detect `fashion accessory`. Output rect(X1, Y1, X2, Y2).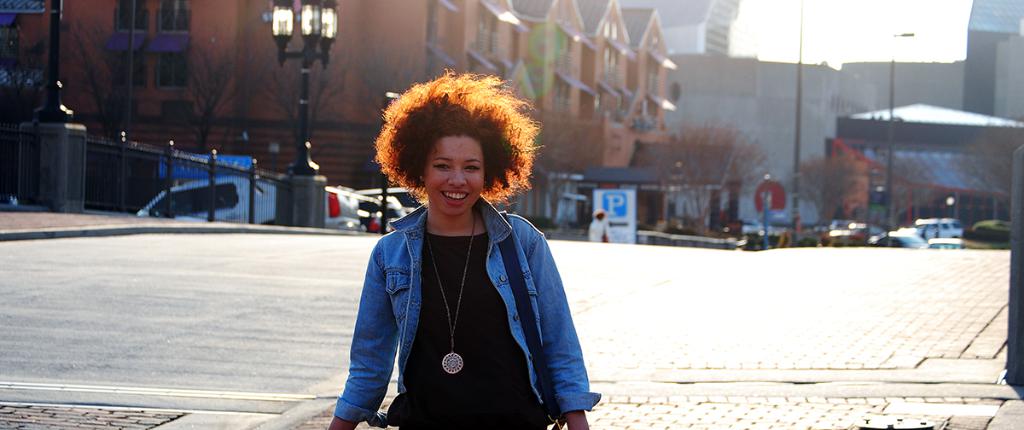
rect(482, 178, 487, 190).
